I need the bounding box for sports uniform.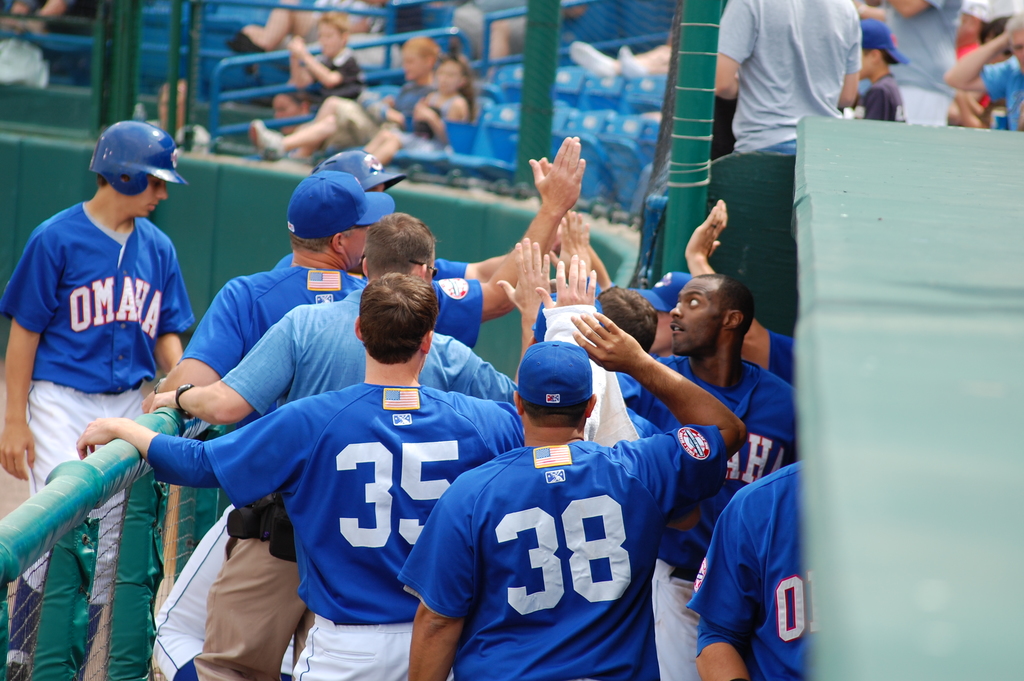
Here it is: (x1=8, y1=124, x2=200, y2=584).
